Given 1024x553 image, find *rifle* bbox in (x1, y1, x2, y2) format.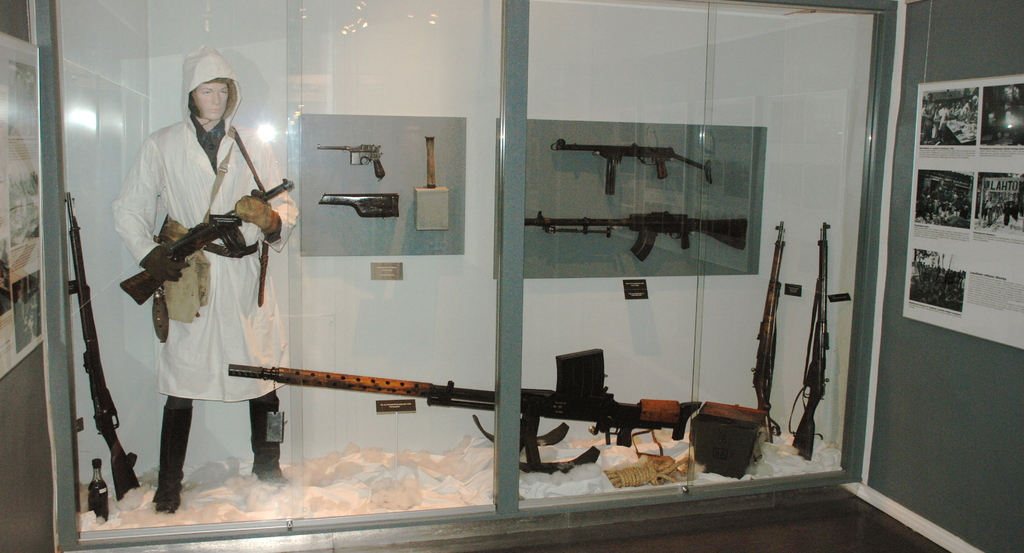
(175, 328, 653, 490).
